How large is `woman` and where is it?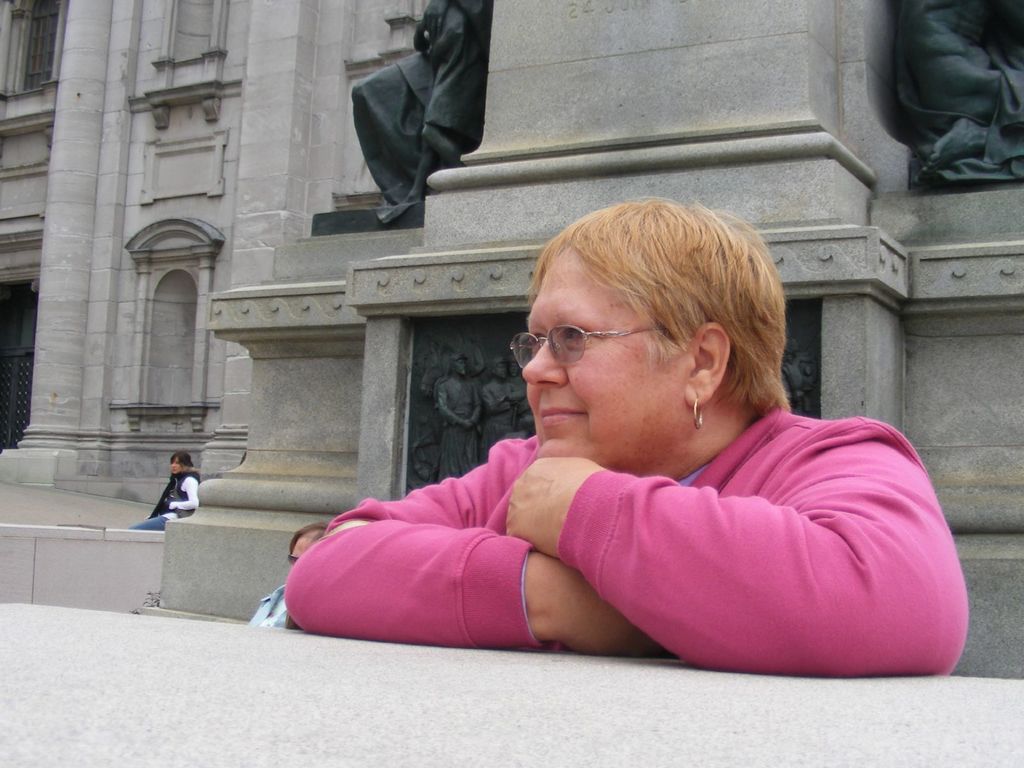
Bounding box: [131, 444, 201, 531].
